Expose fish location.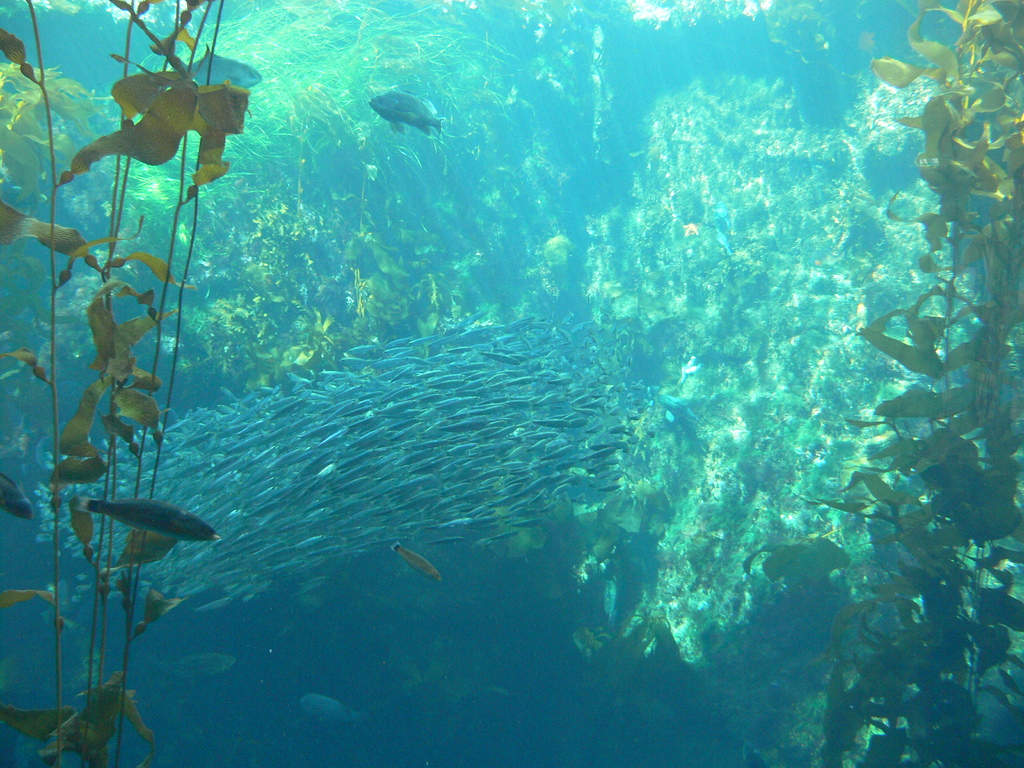
Exposed at BBox(171, 653, 239, 684).
